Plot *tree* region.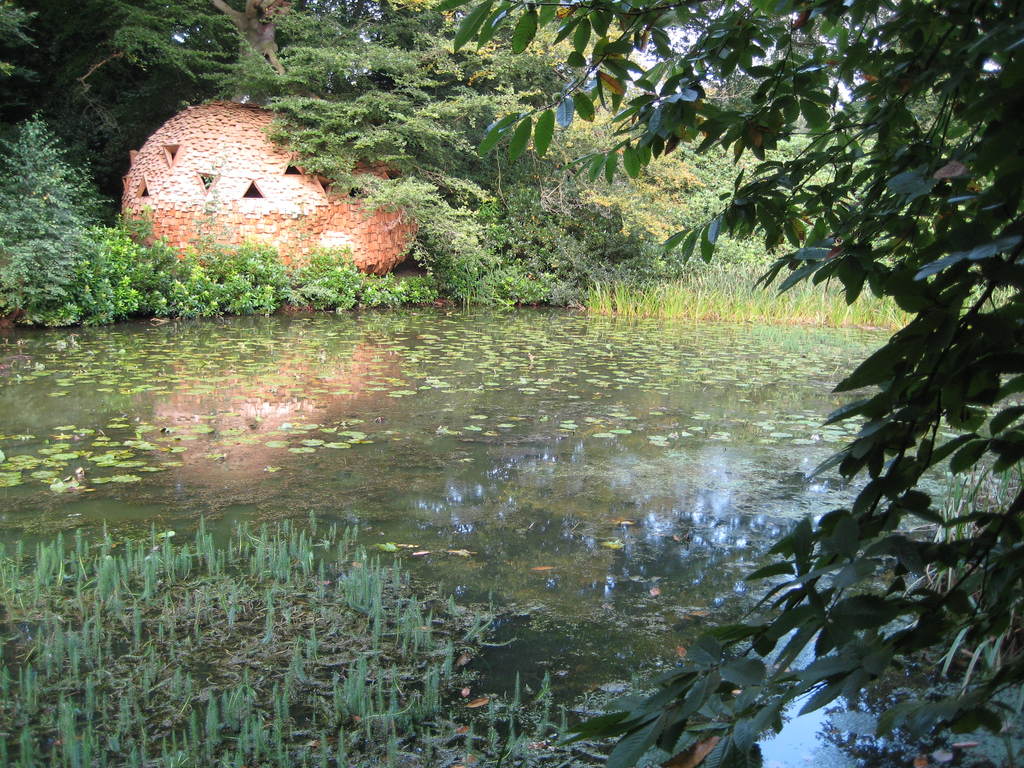
Plotted at 432,1,1023,766.
